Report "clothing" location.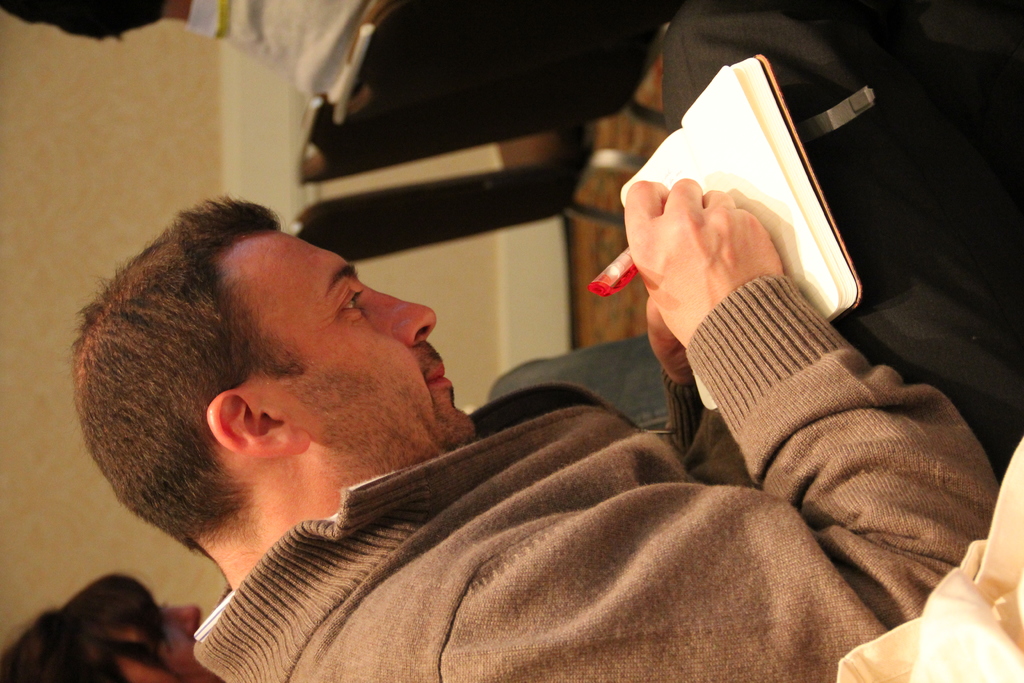
Report: [398,81,953,682].
